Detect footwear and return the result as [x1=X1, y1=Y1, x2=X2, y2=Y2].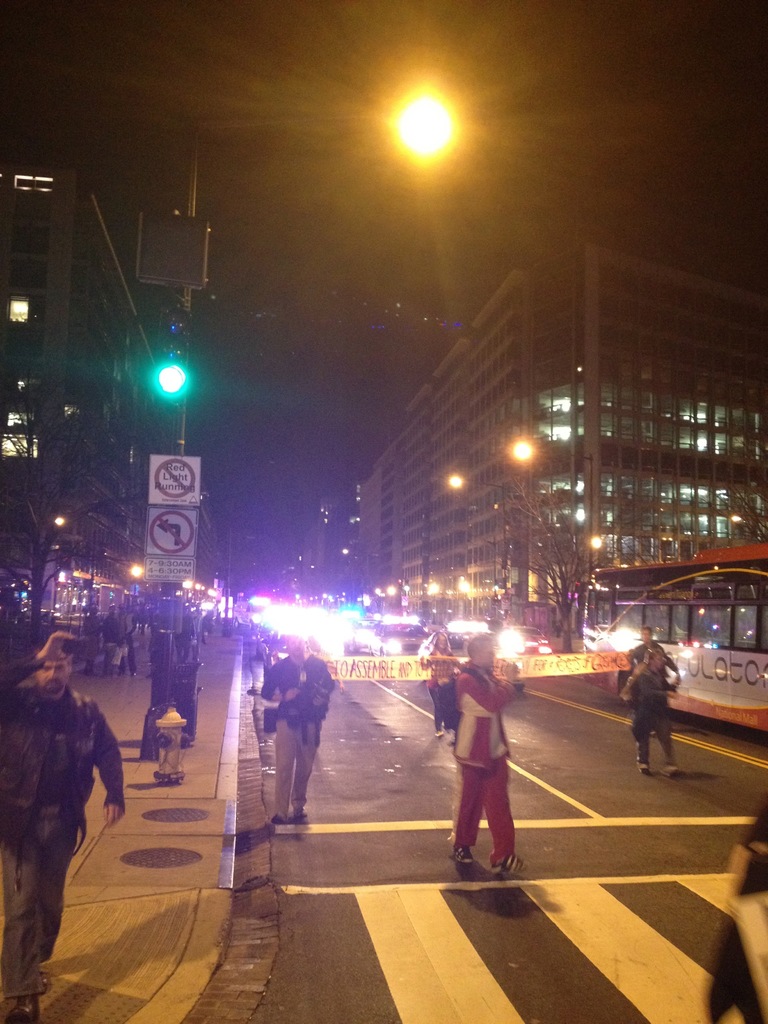
[x1=670, y1=762, x2=685, y2=778].
